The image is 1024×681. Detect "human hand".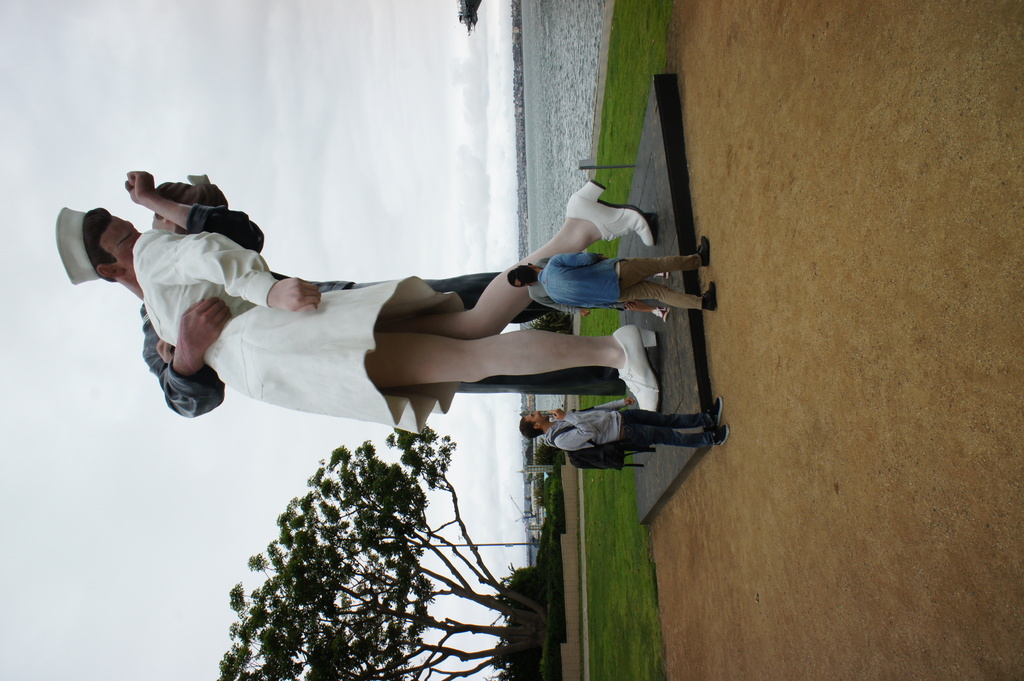
Detection: [262, 273, 321, 313].
